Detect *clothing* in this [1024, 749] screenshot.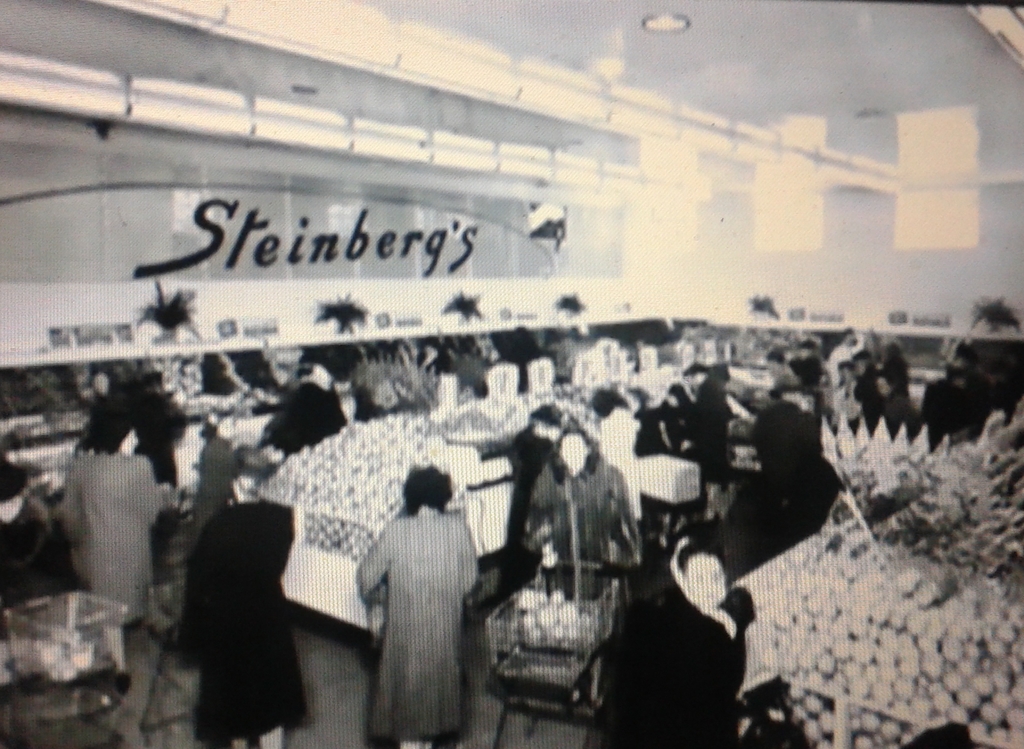
Detection: 472/421/552/586.
